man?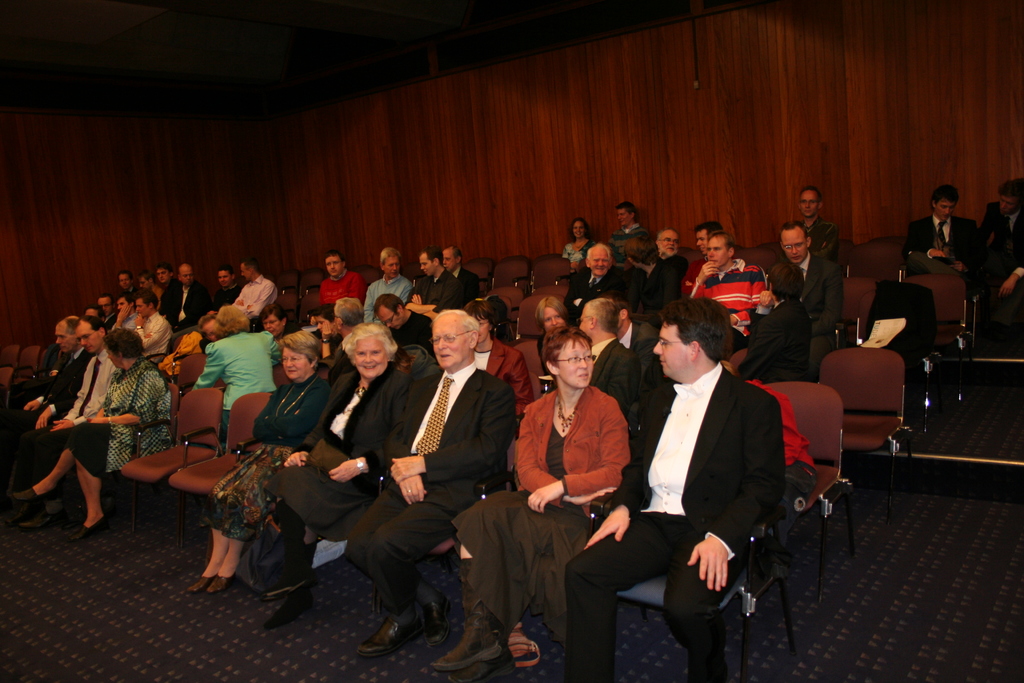
bbox=[211, 266, 243, 315]
